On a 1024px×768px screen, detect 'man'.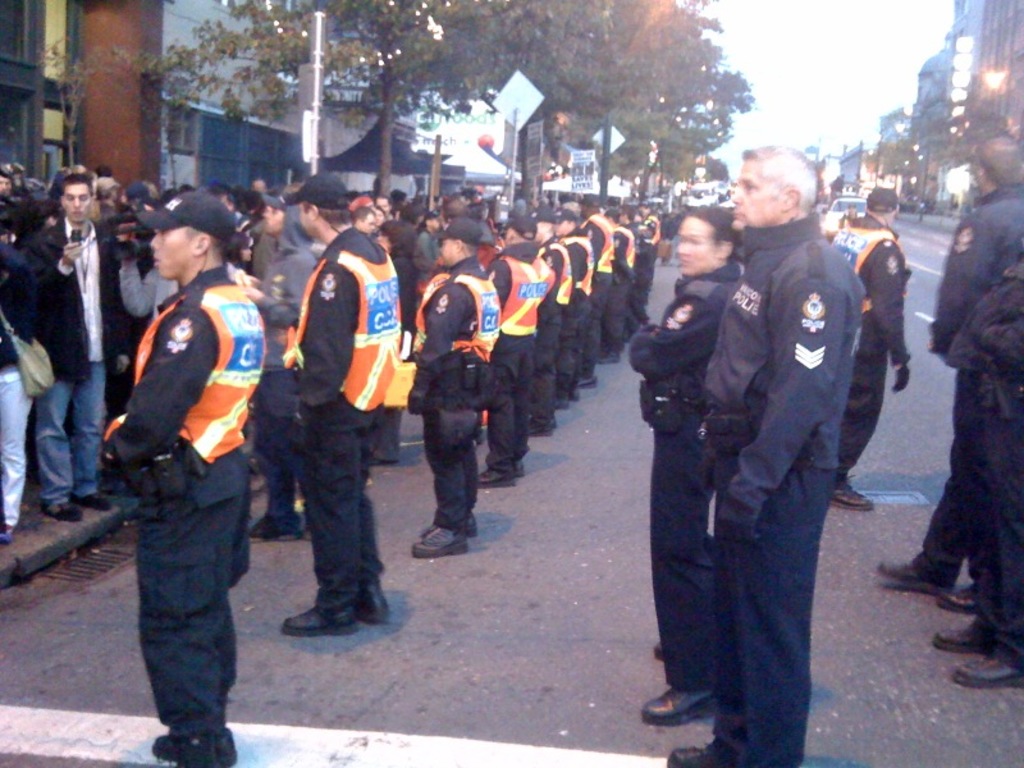
3, 163, 19, 209.
